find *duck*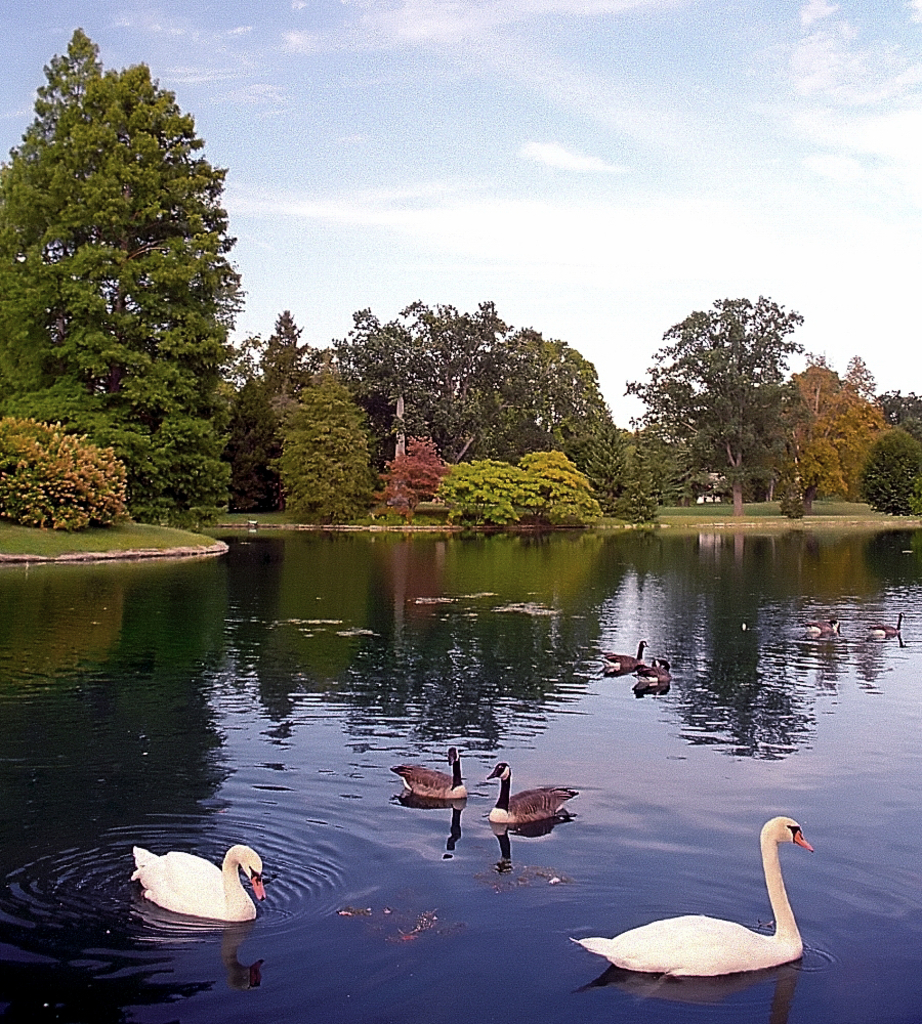
BBox(395, 746, 471, 796)
